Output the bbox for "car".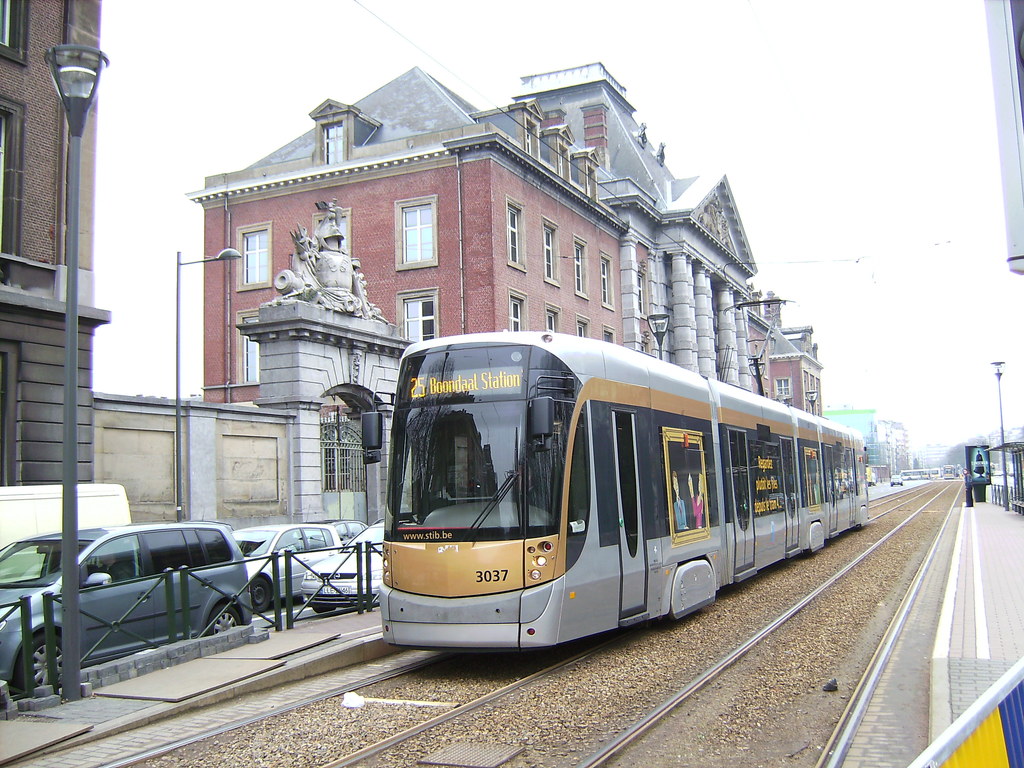
<bbox>0, 518, 253, 705</bbox>.
